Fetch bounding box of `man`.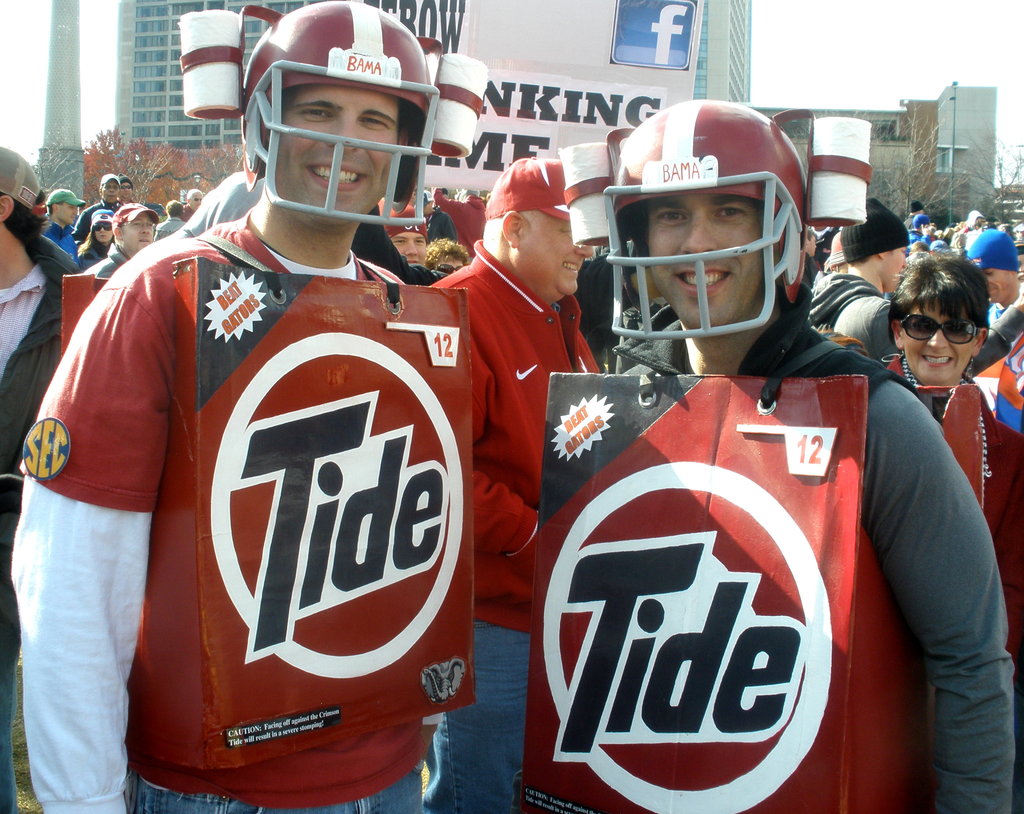
Bbox: box=[428, 187, 490, 258].
